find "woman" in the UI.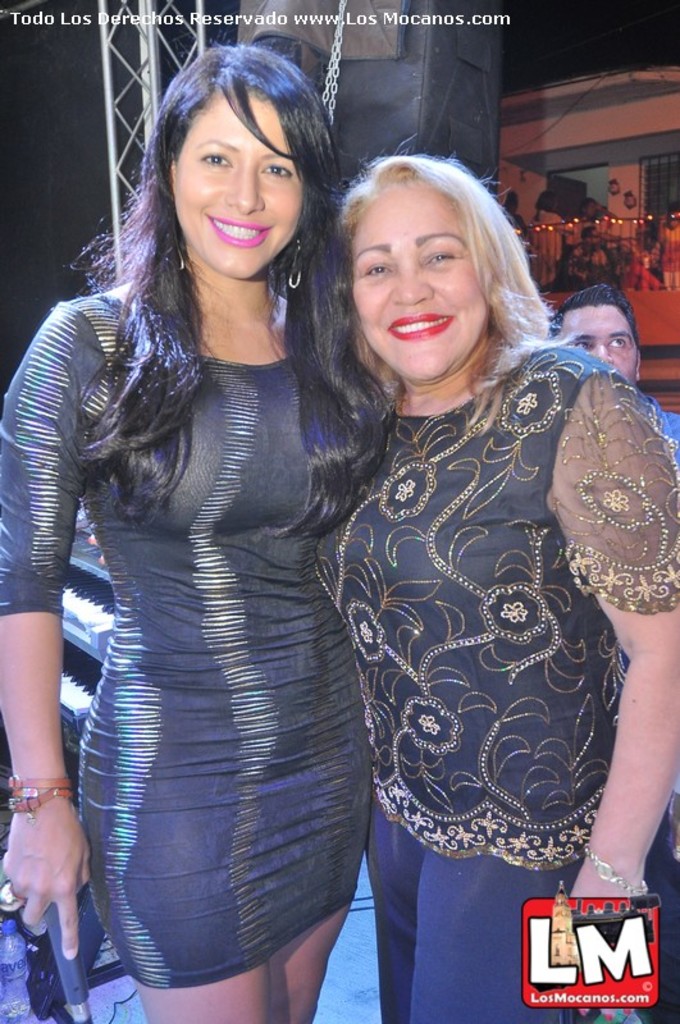
UI element at (1, 37, 396, 1019).
